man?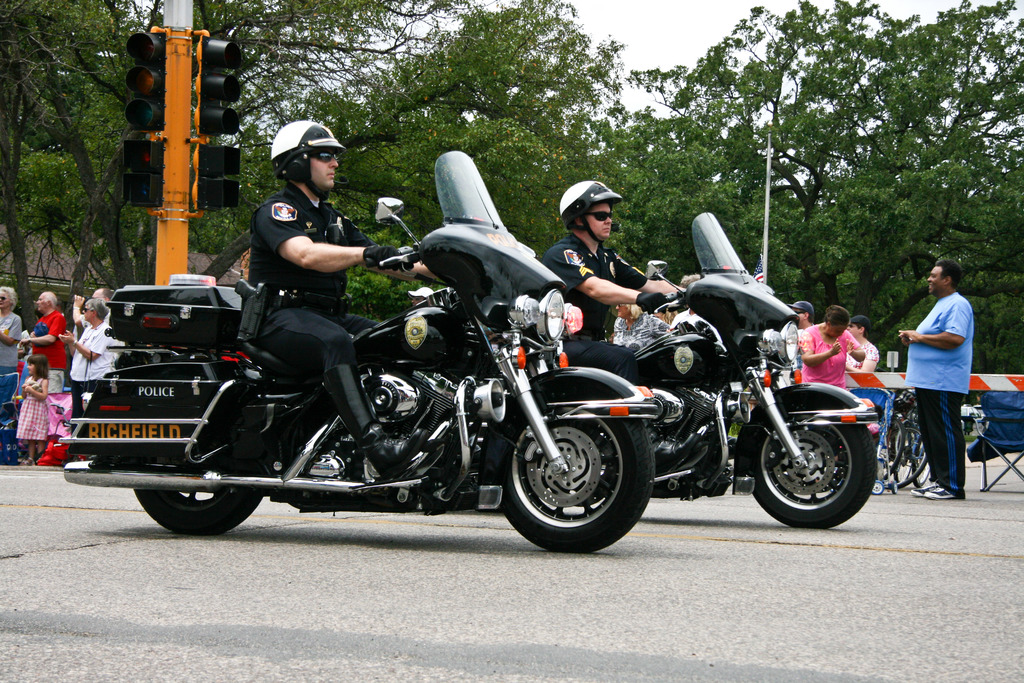
[x1=540, y1=176, x2=693, y2=391]
